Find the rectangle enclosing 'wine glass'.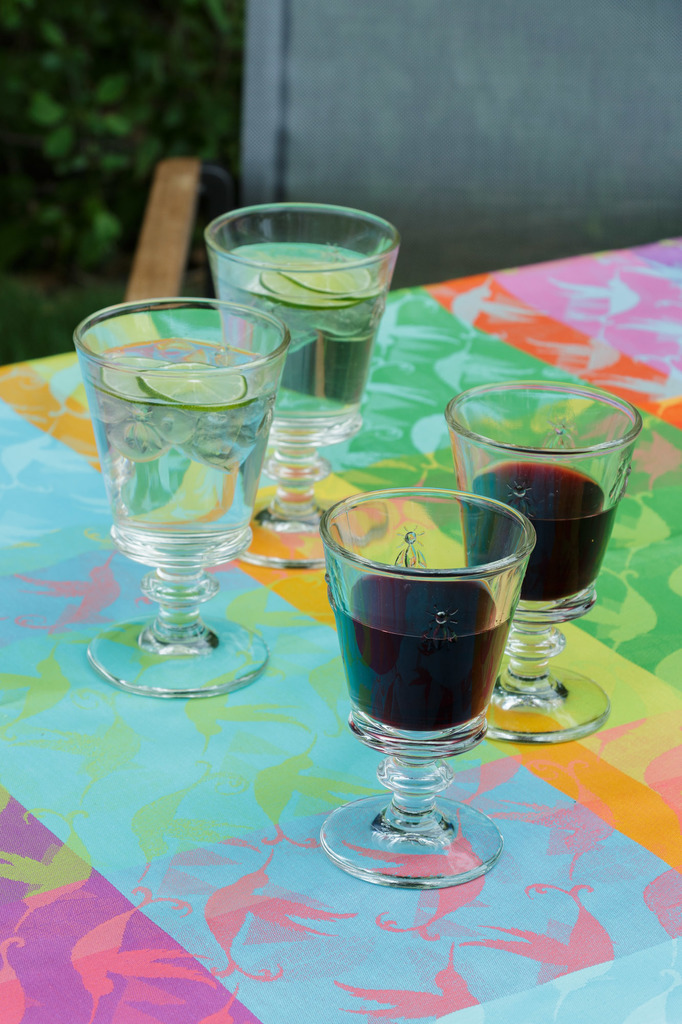
446/381/647/750.
